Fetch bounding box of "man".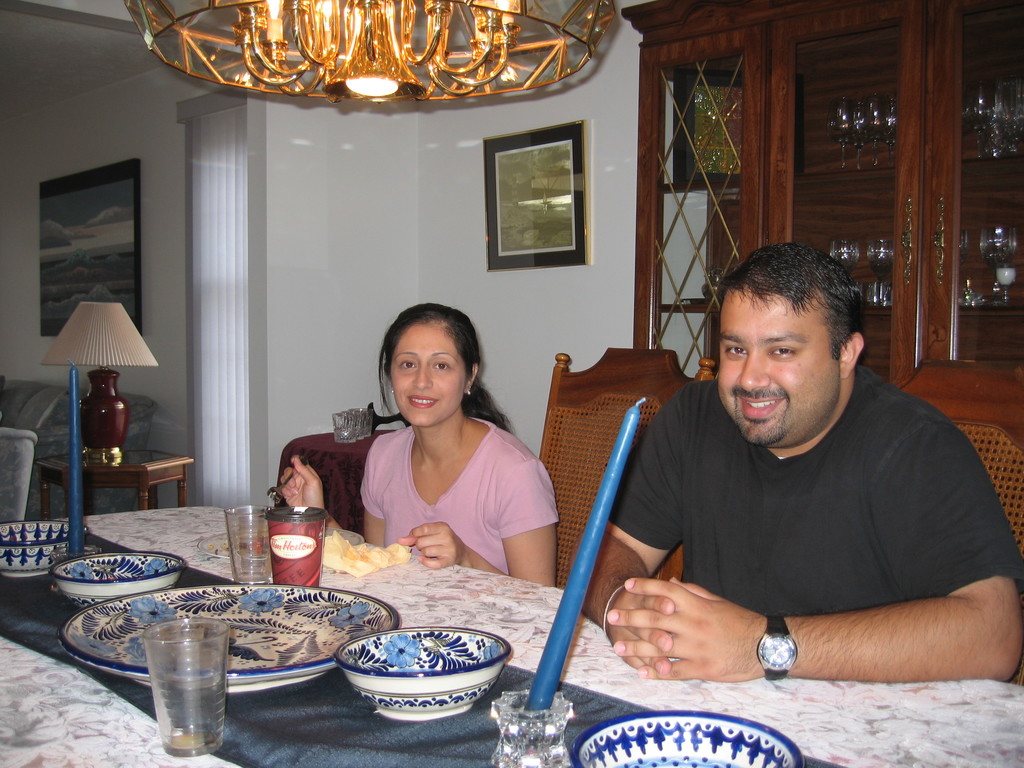
Bbox: 573,232,1016,713.
